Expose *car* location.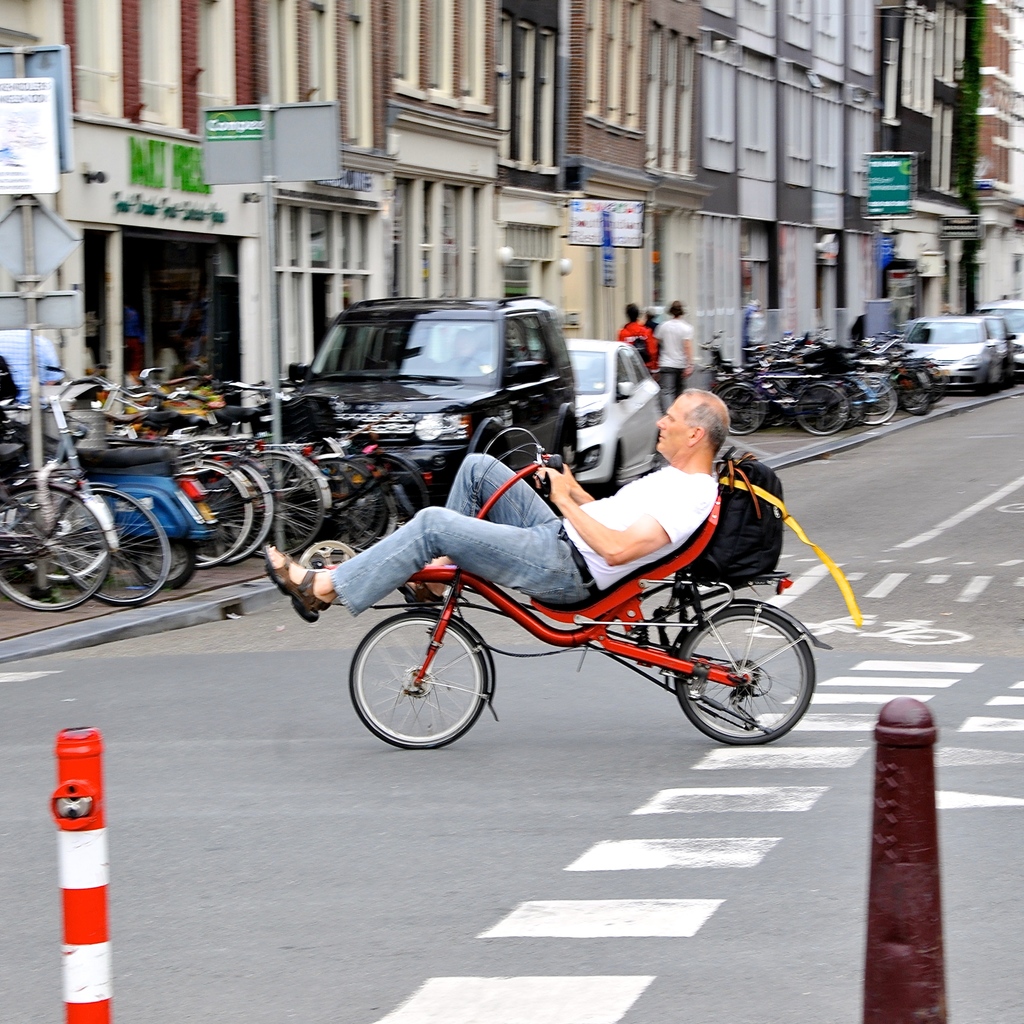
Exposed at (897,314,1002,396).
